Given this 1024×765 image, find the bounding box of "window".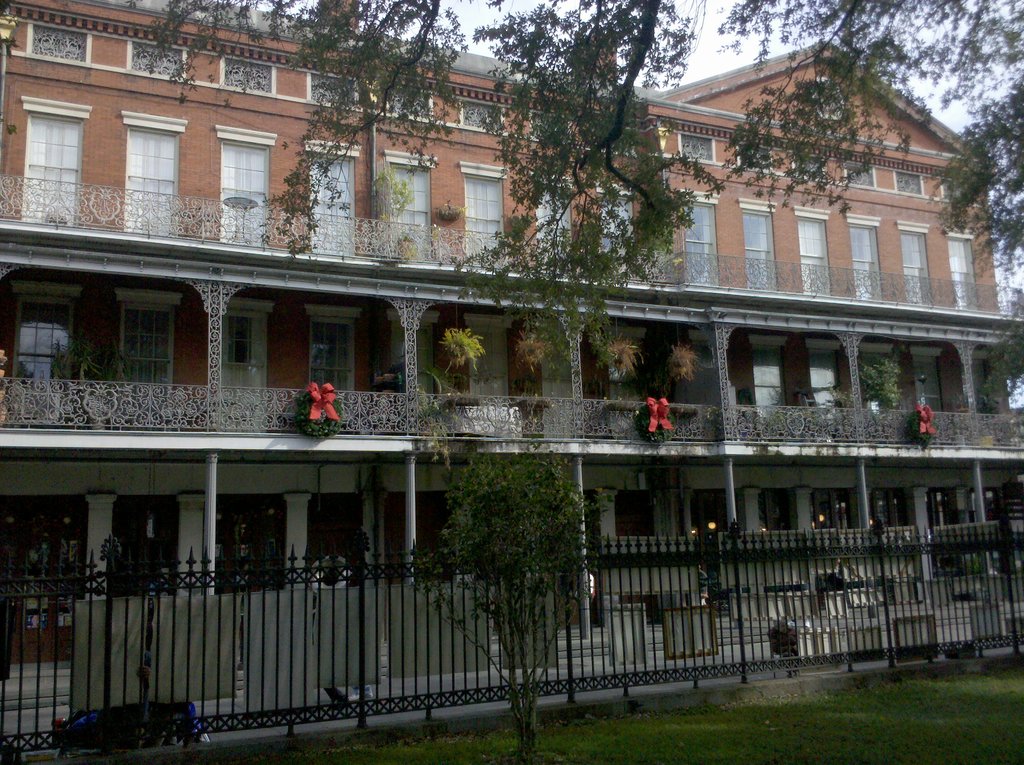
region(616, 492, 655, 536).
